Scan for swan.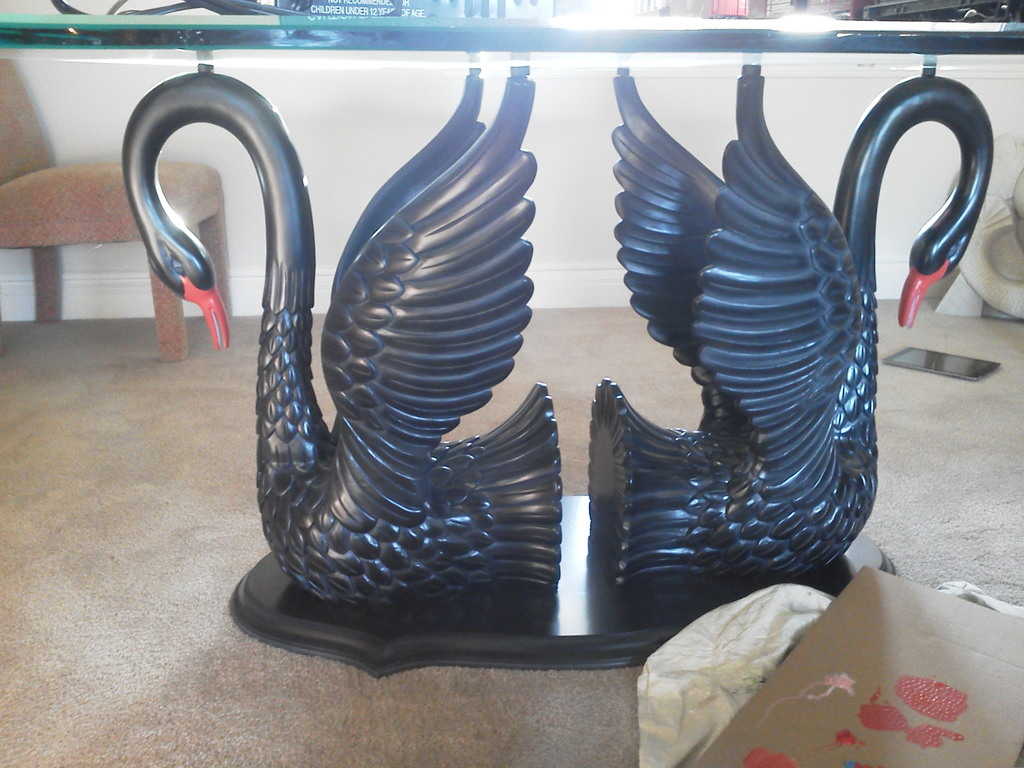
Scan result: Rect(586, 58, 996, 603).
